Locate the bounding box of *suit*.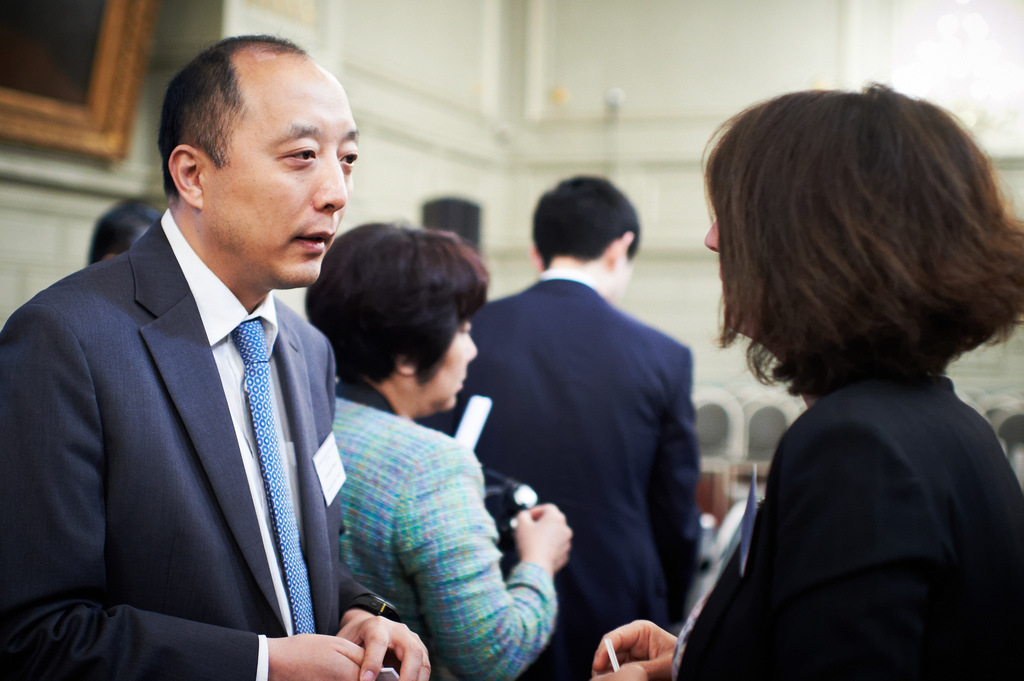
Bounding box: left=415, top=267, right=701, bottom=680.
